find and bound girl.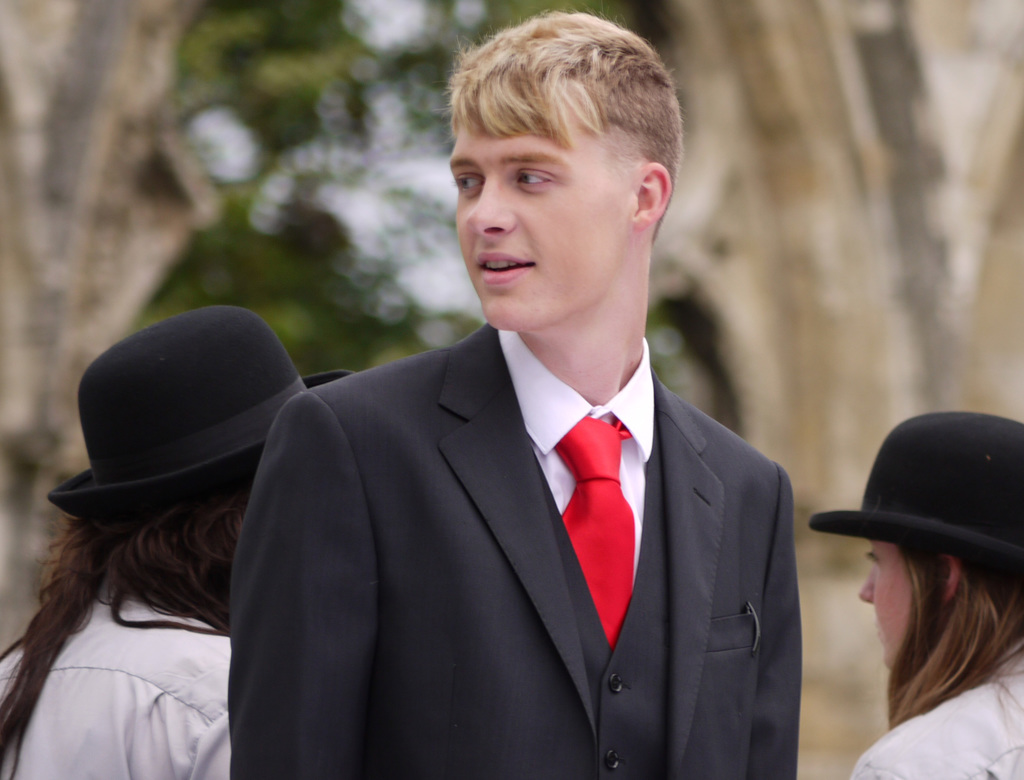
Bound: [x1=0, y1=306, x2=356, y2=779].
